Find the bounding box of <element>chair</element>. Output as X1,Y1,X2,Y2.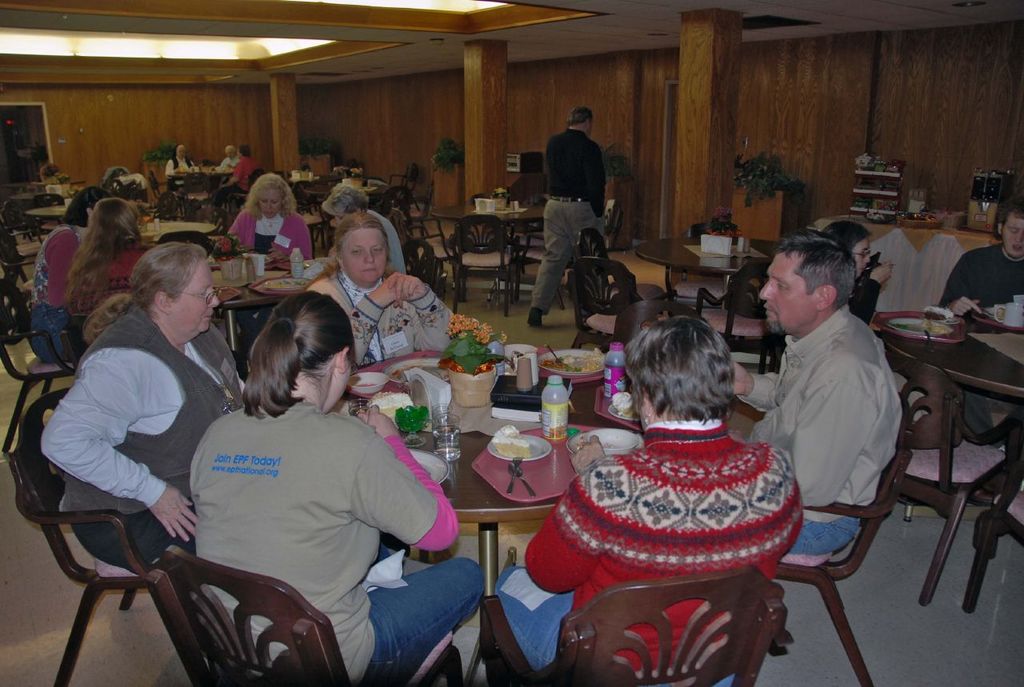
0,221,45,280.
